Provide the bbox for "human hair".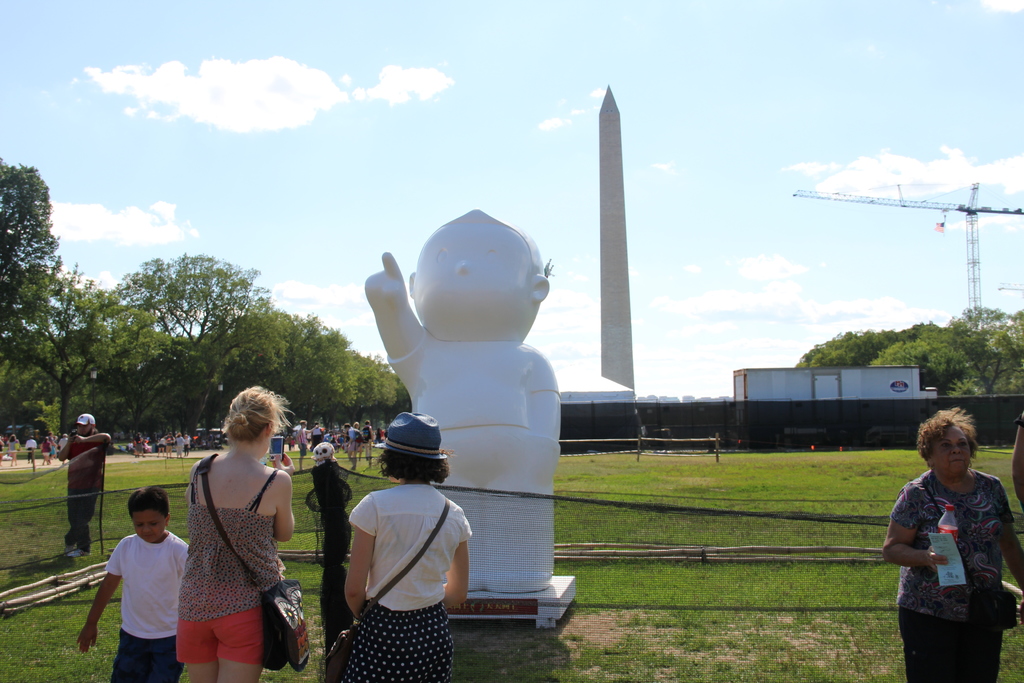
bbox(125, 487, 170, 520).
